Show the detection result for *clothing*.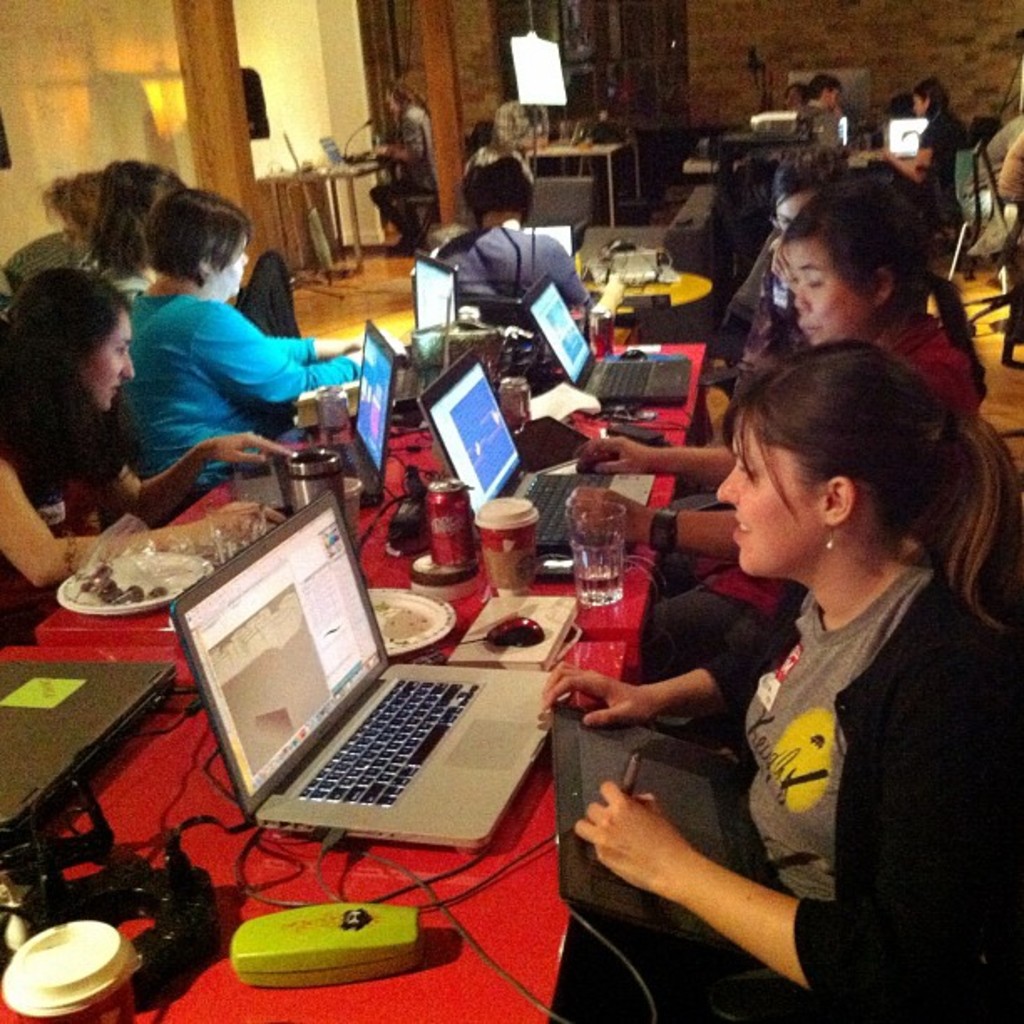
bbox=(965, 110, 1022, 264).
